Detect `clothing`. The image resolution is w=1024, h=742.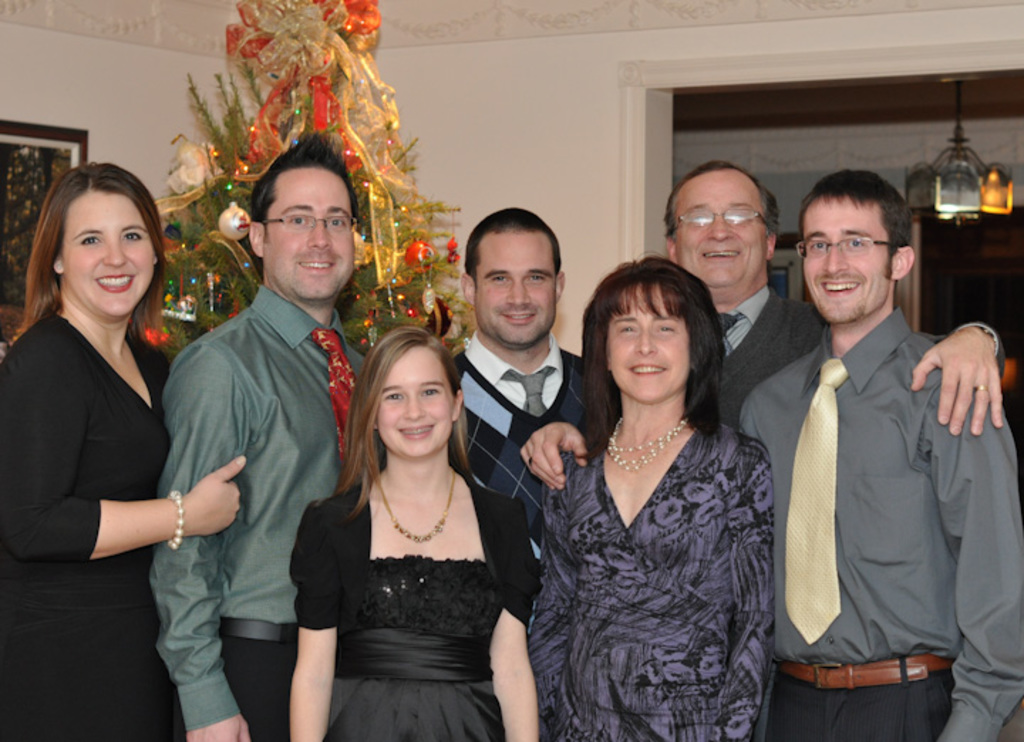
530, 416, 774, 741.
